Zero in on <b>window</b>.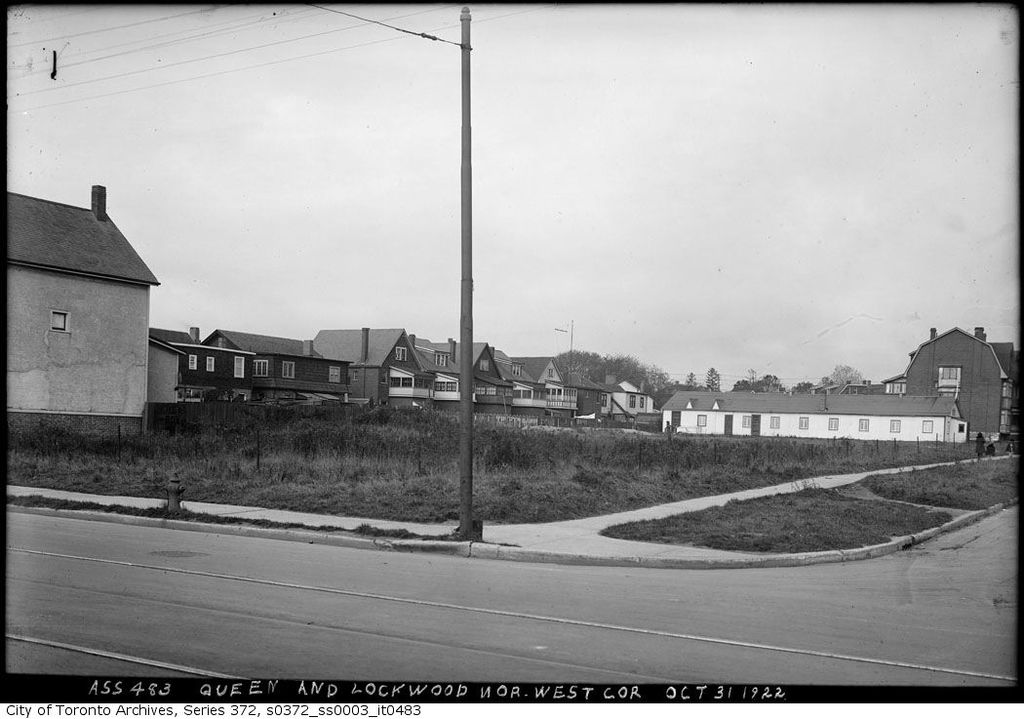
Zeroed in: [left=477, top=387, right=509, bottom=396].
